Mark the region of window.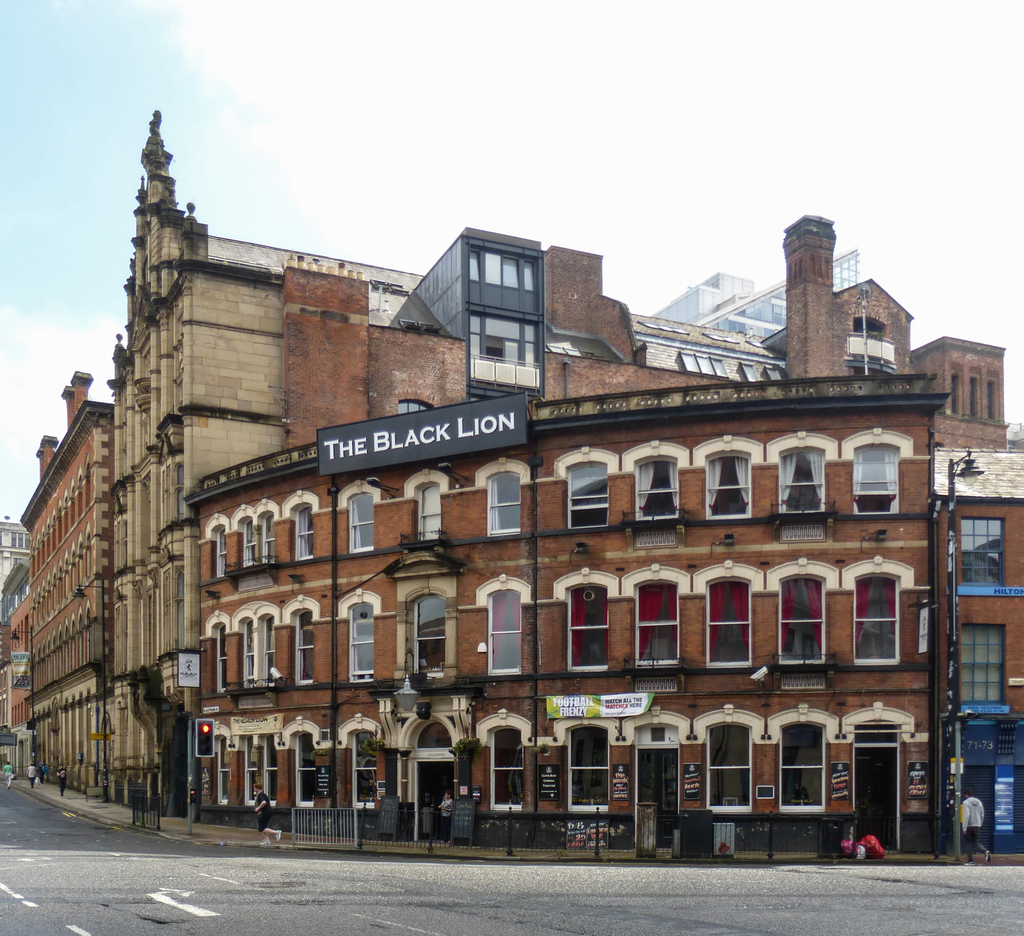
Region: l=473, t=707, r=535, b=827.
